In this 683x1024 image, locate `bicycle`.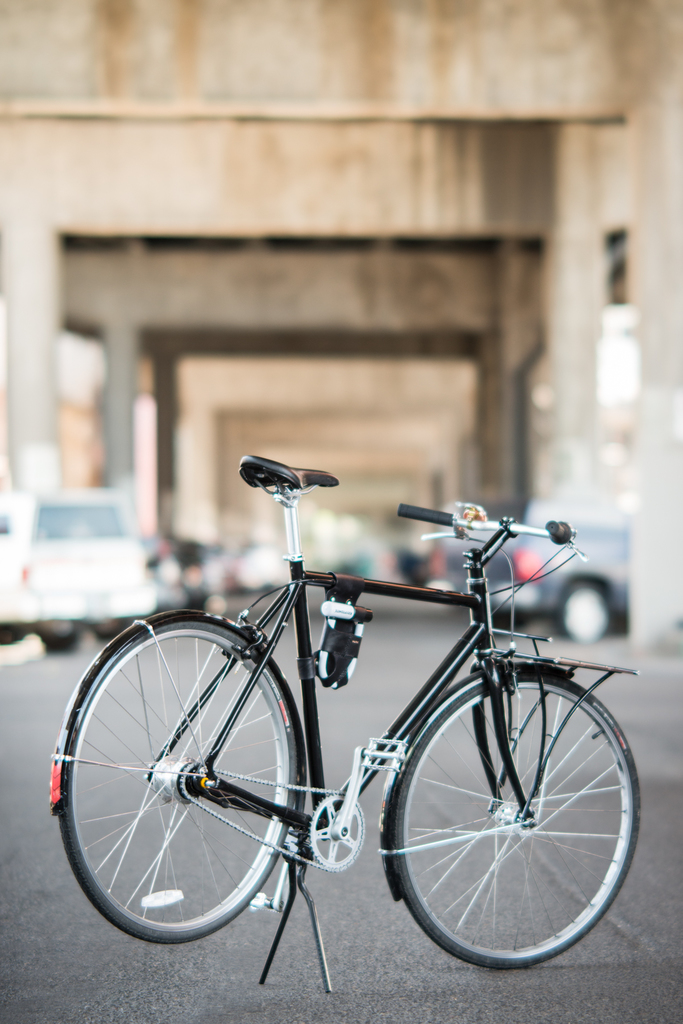
Bounding box: 70 479 655 981.
